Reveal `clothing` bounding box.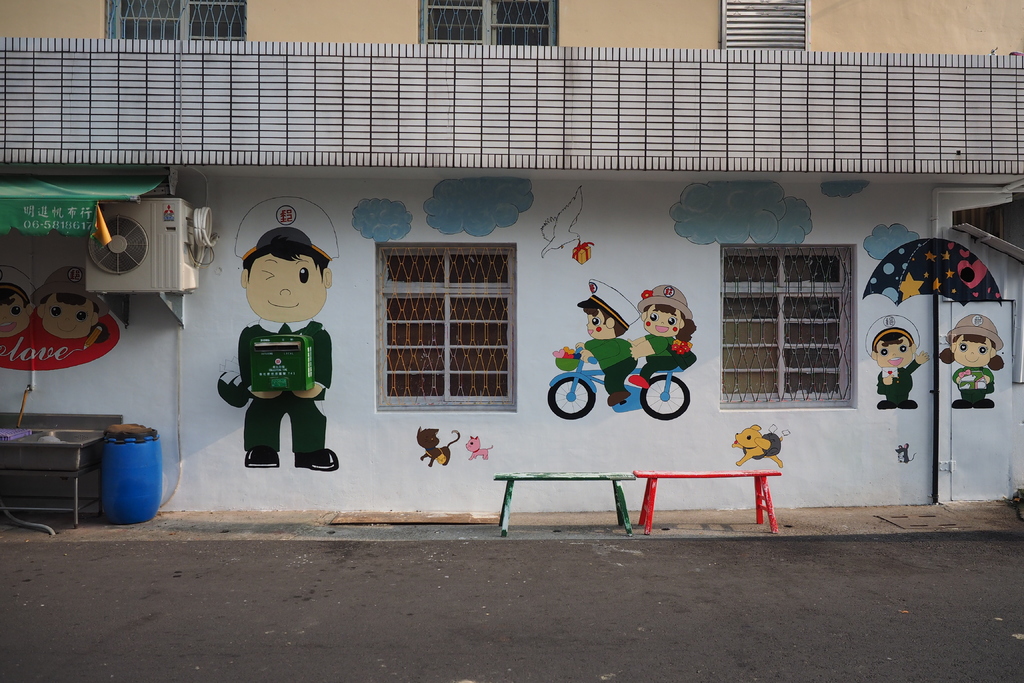
Revealed: [215,279,332,481].
